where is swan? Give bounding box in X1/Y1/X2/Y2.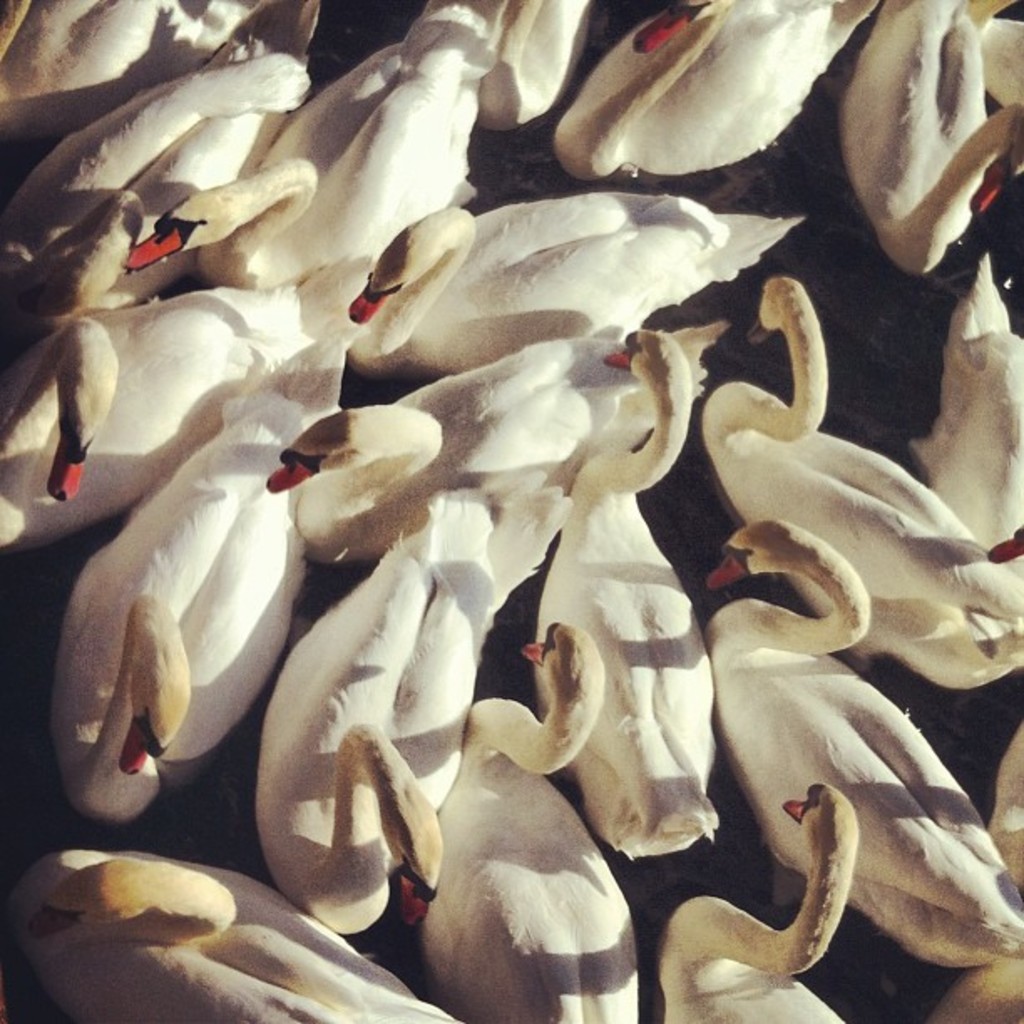
915/709/1022/1022.
